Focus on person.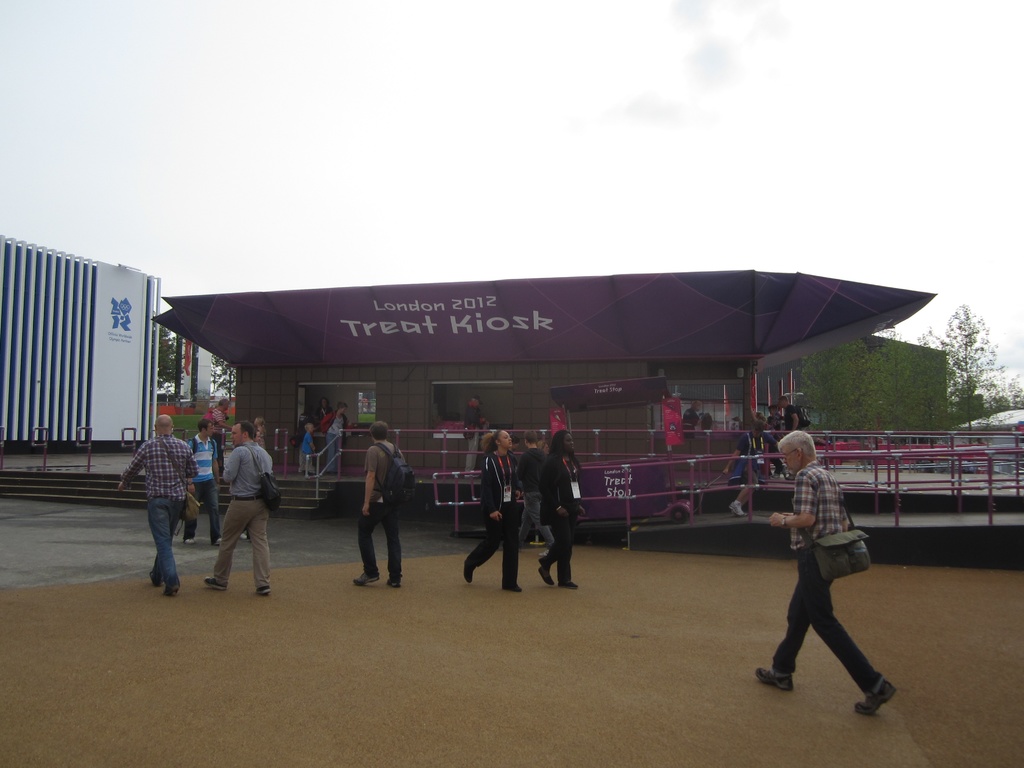
Focused at bbox=(657, 381, 692, 463).
